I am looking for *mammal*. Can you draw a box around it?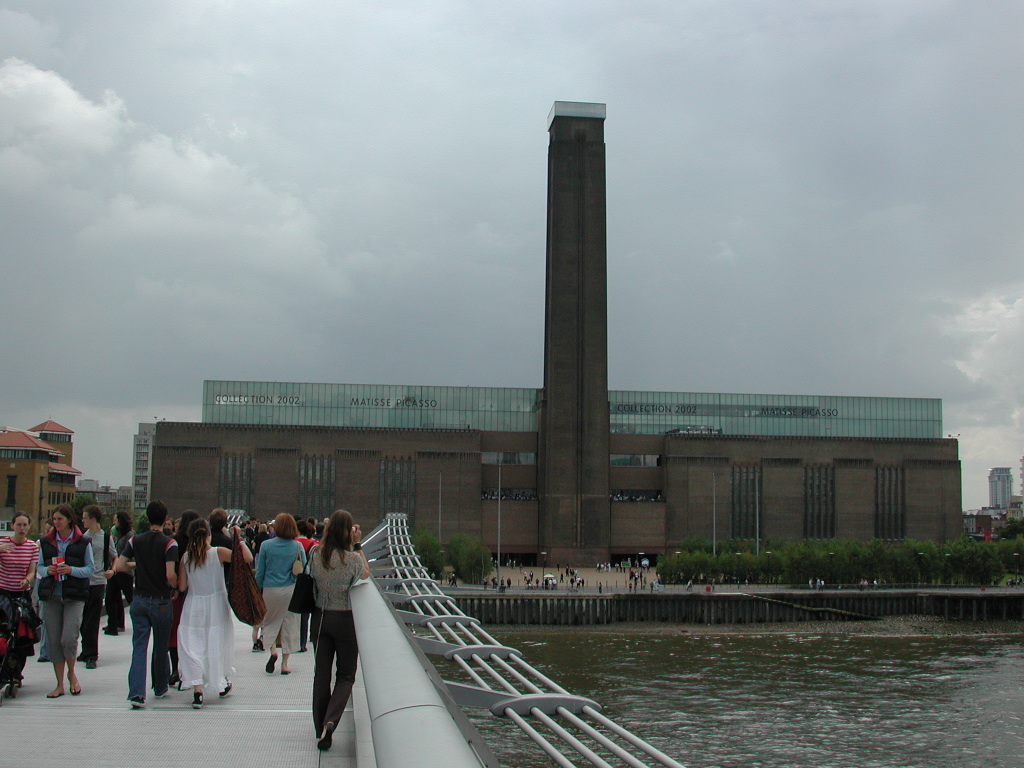
Sure, the bounding box is box(381, 572, 388, 593).
